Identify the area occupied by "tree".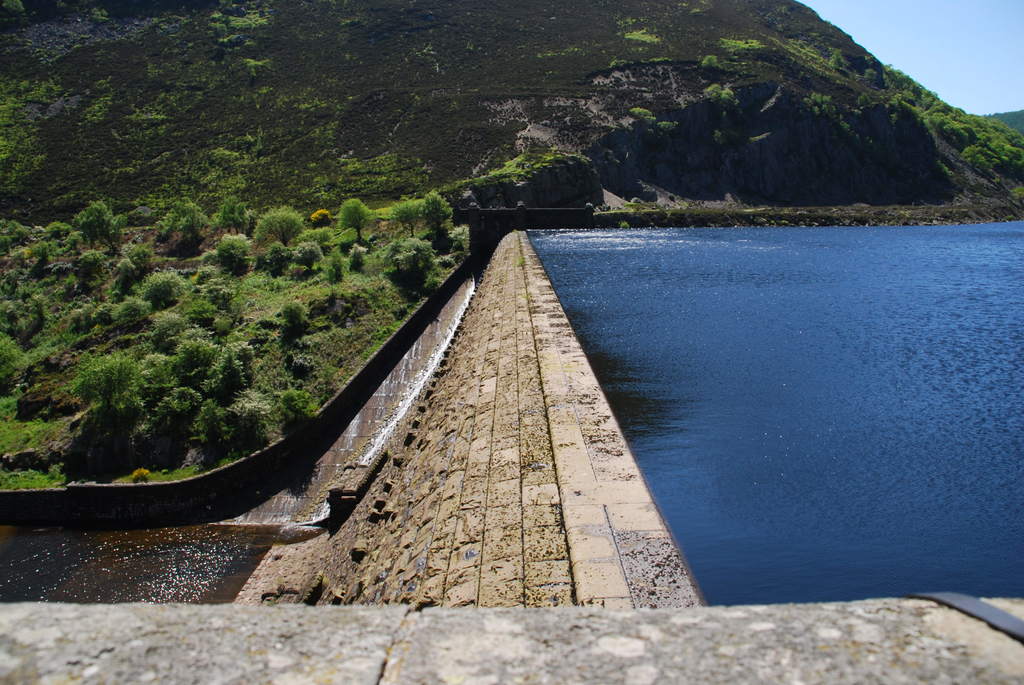
Area: detection(198, 278, 234, 310).
